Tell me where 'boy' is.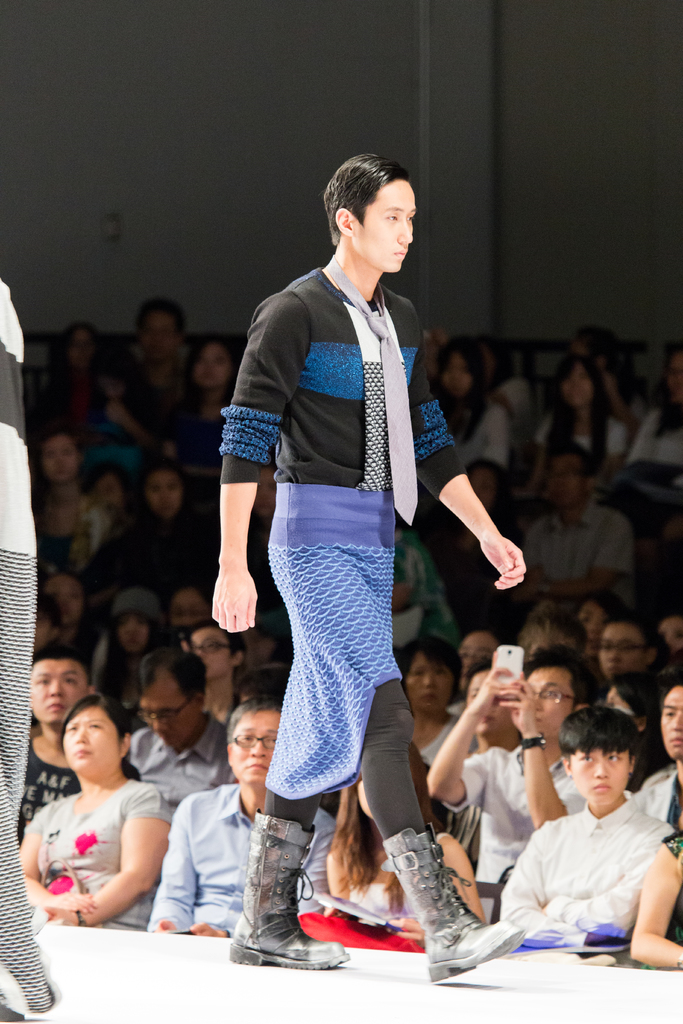
'boy' is at select_region(210, 154, 551, 988).
